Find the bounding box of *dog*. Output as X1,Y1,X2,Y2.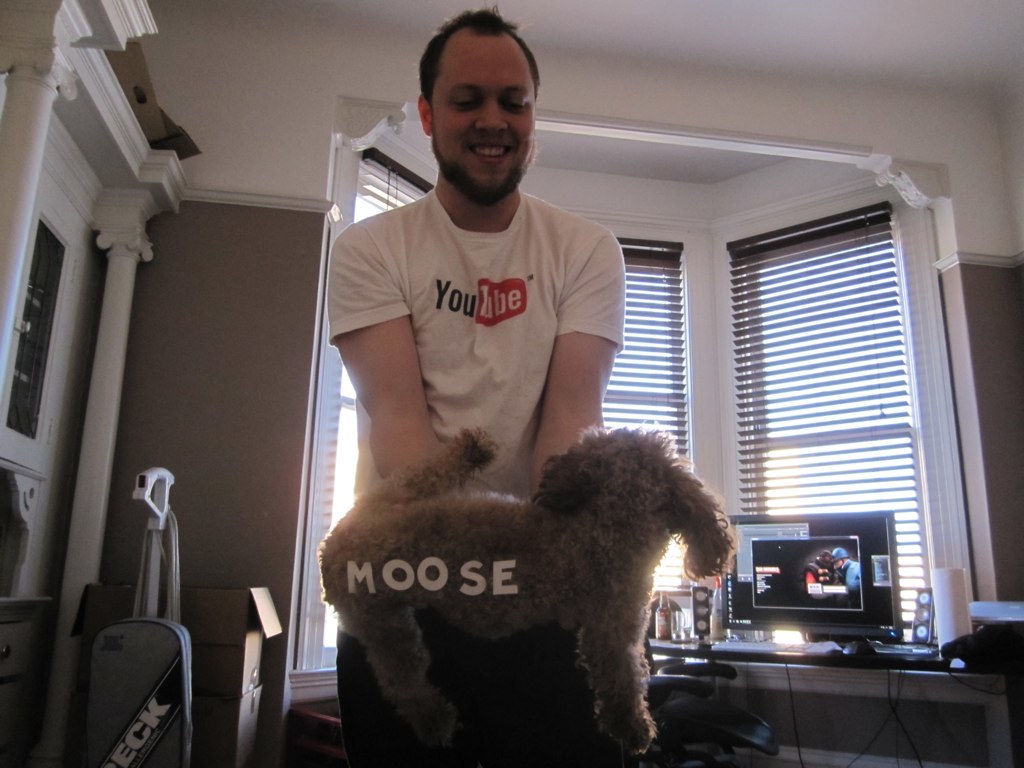
315,420,735,758.
